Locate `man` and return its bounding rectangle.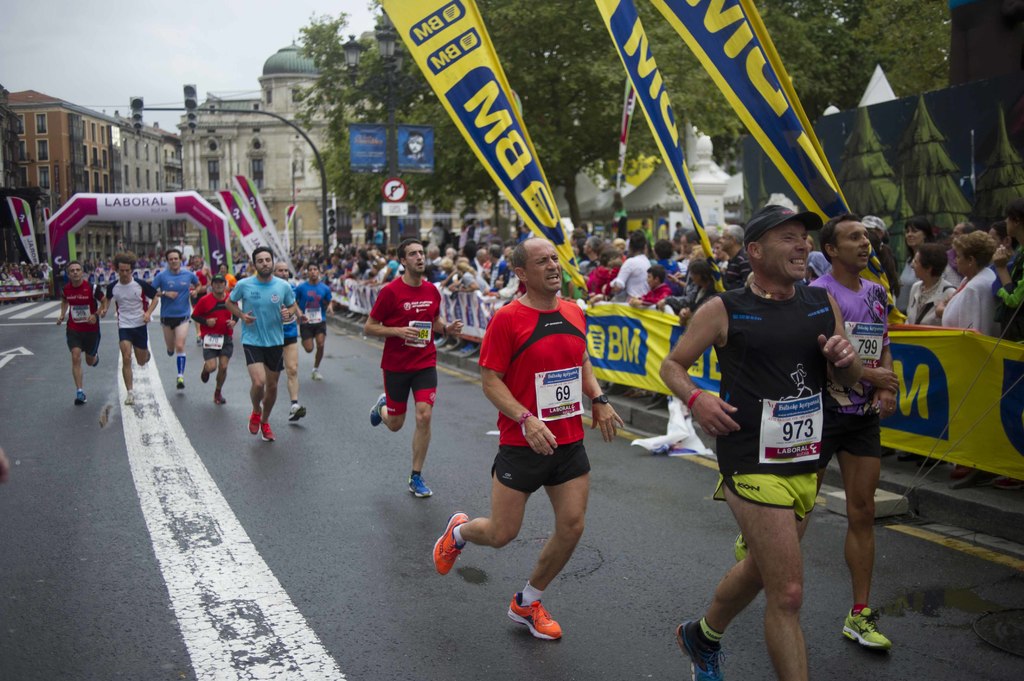
{"left": 58, "top": 262, "right": 108, "bottom": 401}.
